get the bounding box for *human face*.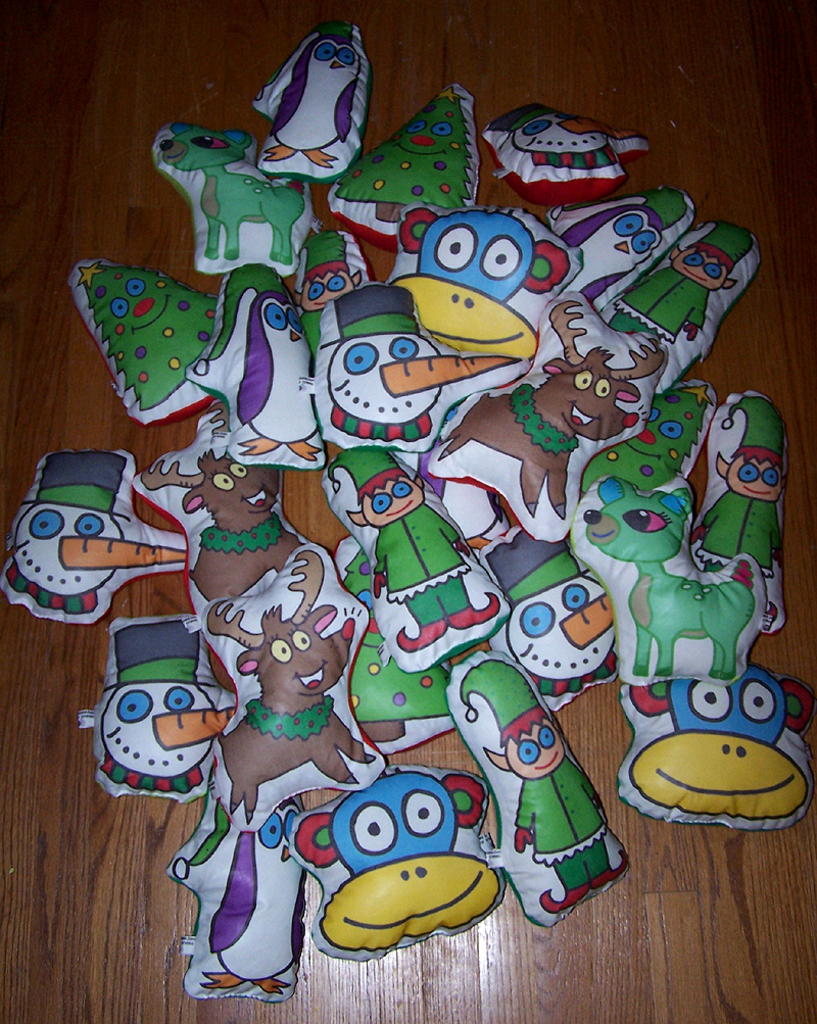
501 719 567 783.
